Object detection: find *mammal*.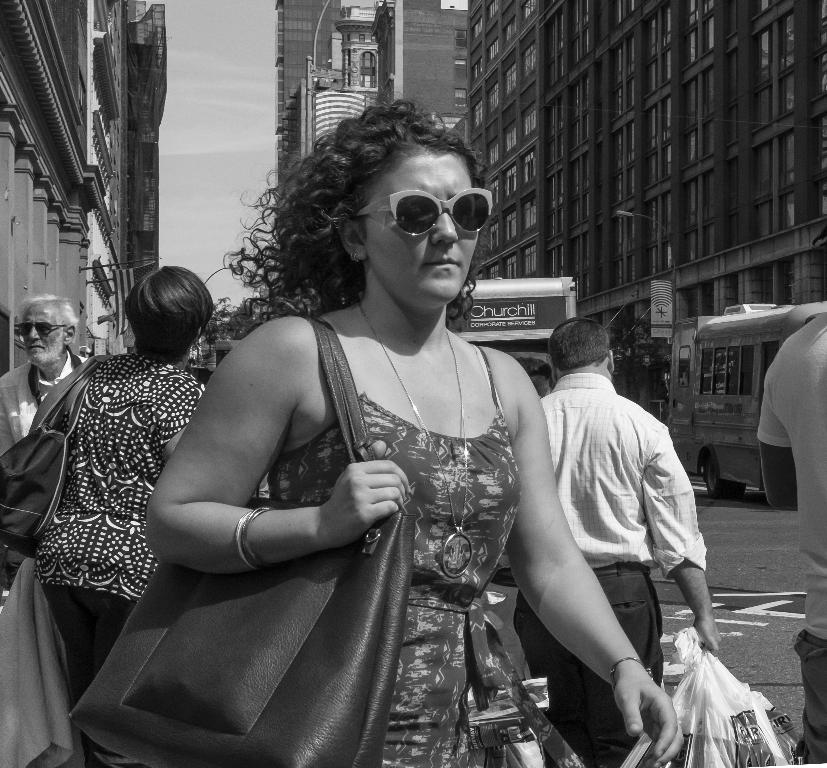
(32, 260, 212, 767).
